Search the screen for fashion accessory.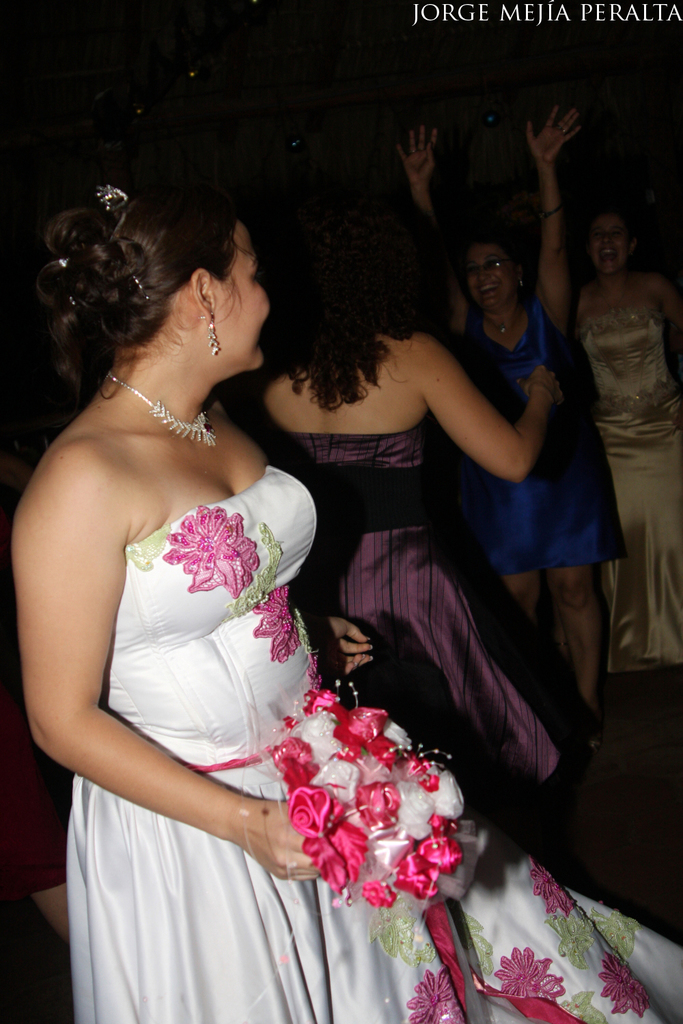
Found at x1=102, y1=370, x2=218, y2=449.
